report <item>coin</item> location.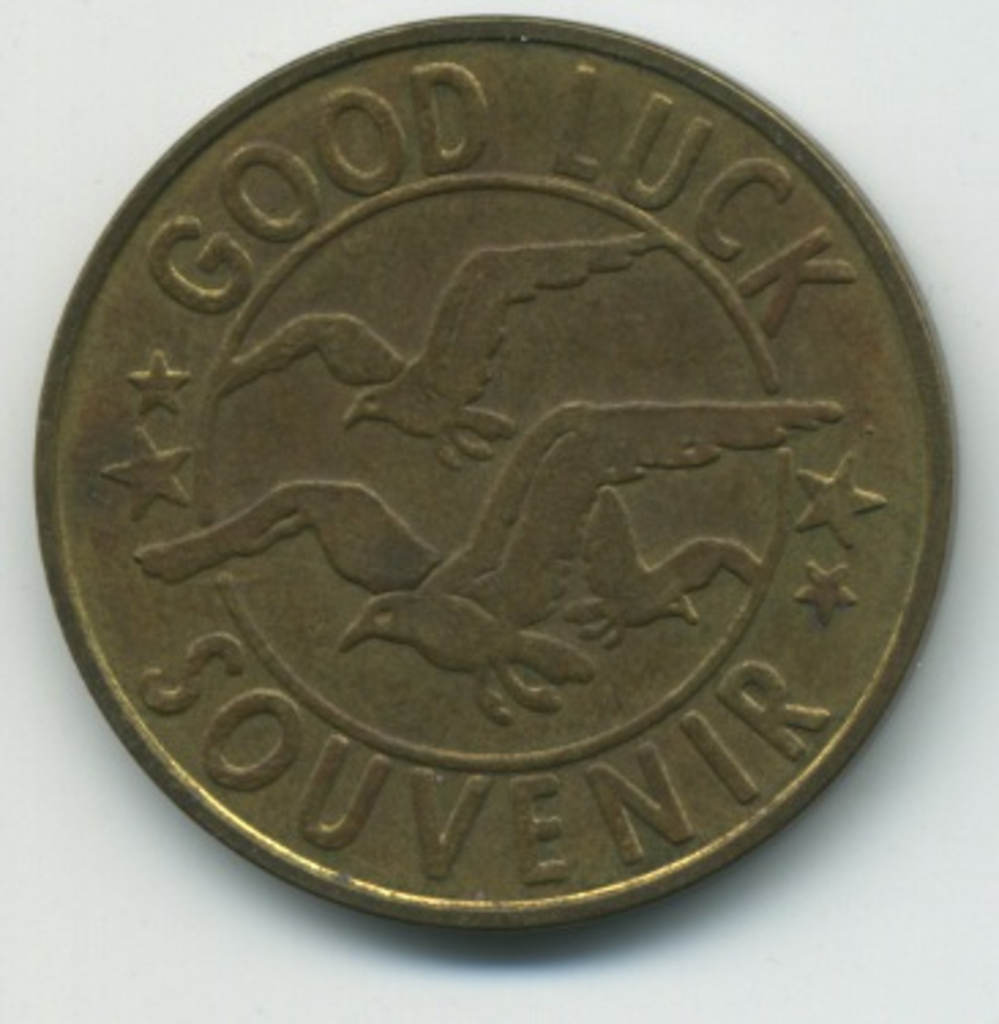
Report: x1=27, y1=11, x2=958, y2=934.
